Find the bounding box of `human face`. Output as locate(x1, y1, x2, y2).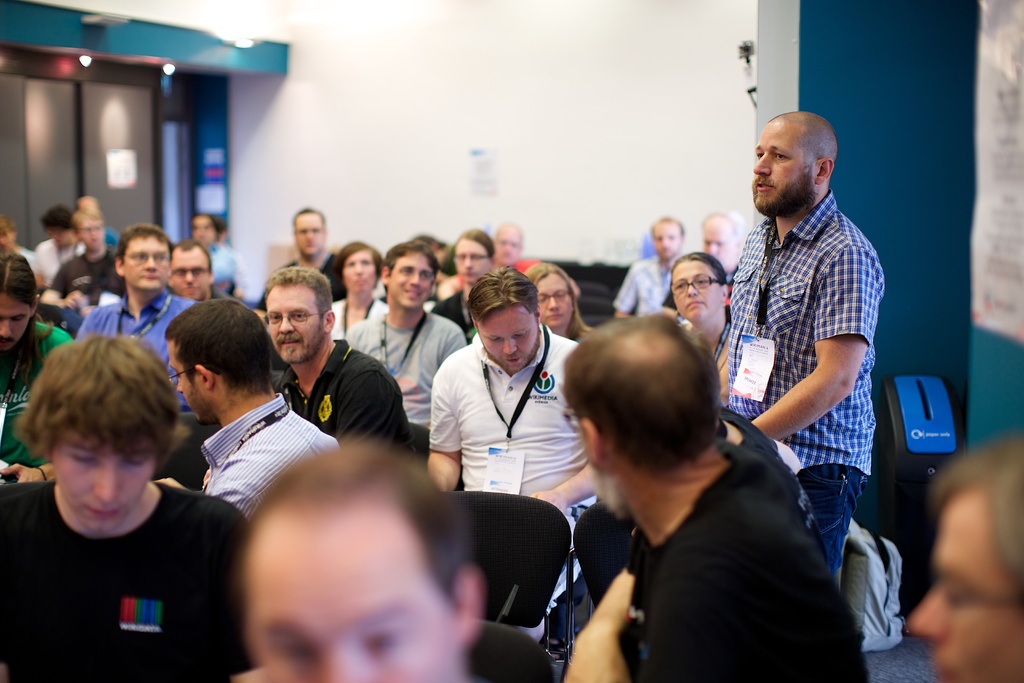
locate(538, 274, 576, 327).
